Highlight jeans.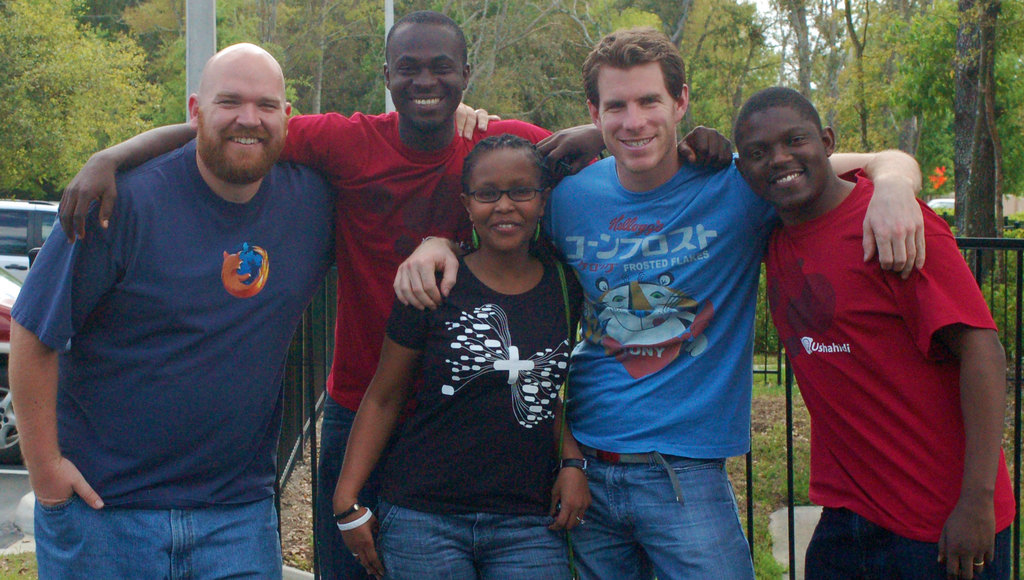
Highlighted region: region(321, 389, 365, 579).
